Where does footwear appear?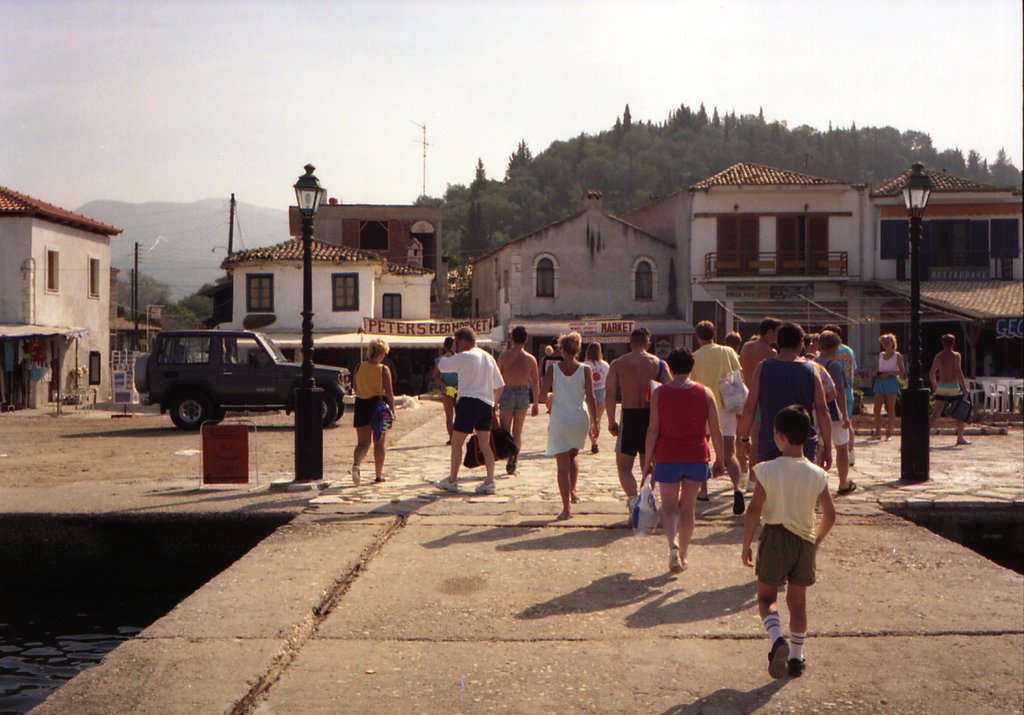
Appears at 954:437:973:447.
